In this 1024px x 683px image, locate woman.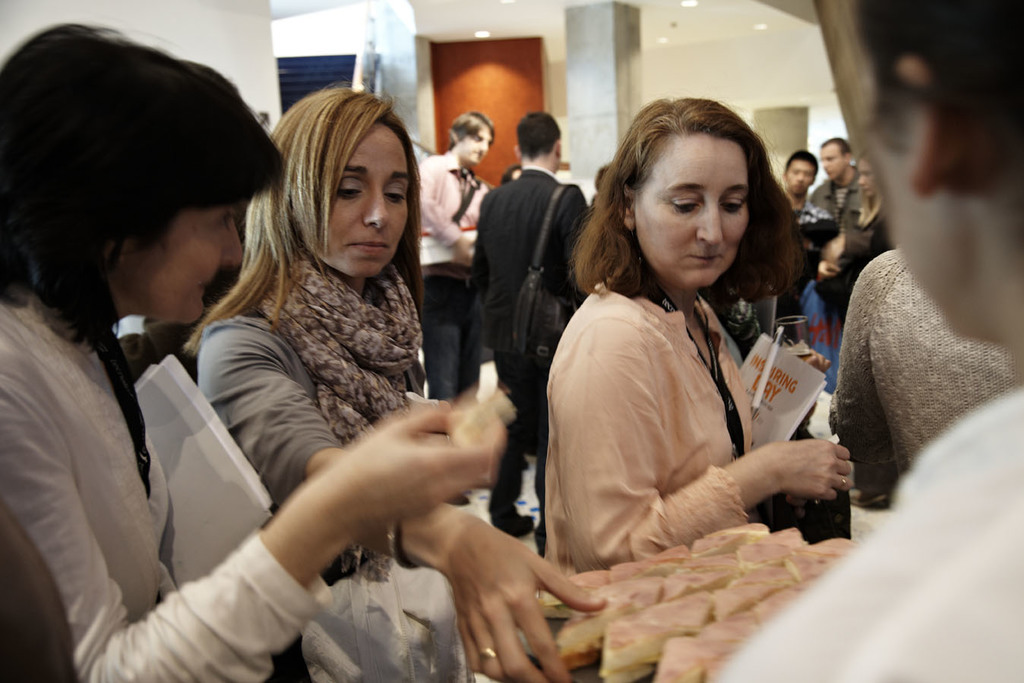
Bounding box: bbox(814, 147, 890, 330).
